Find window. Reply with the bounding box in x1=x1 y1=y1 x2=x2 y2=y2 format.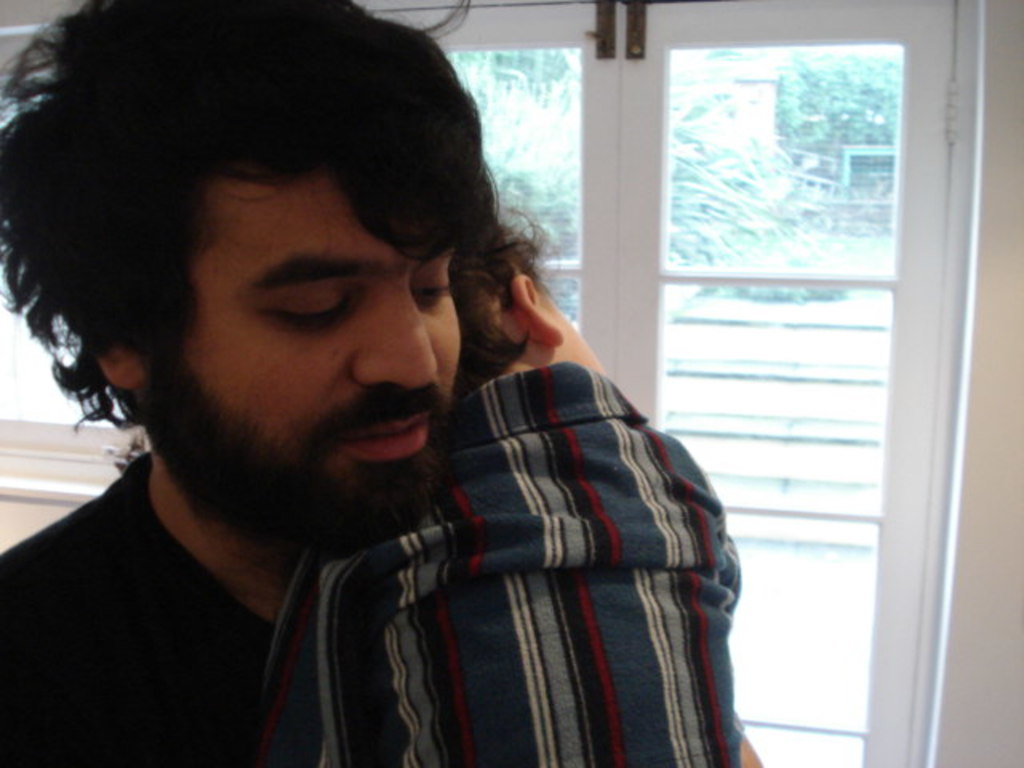
x1=0 y1=0 x2=133 y2=422.
